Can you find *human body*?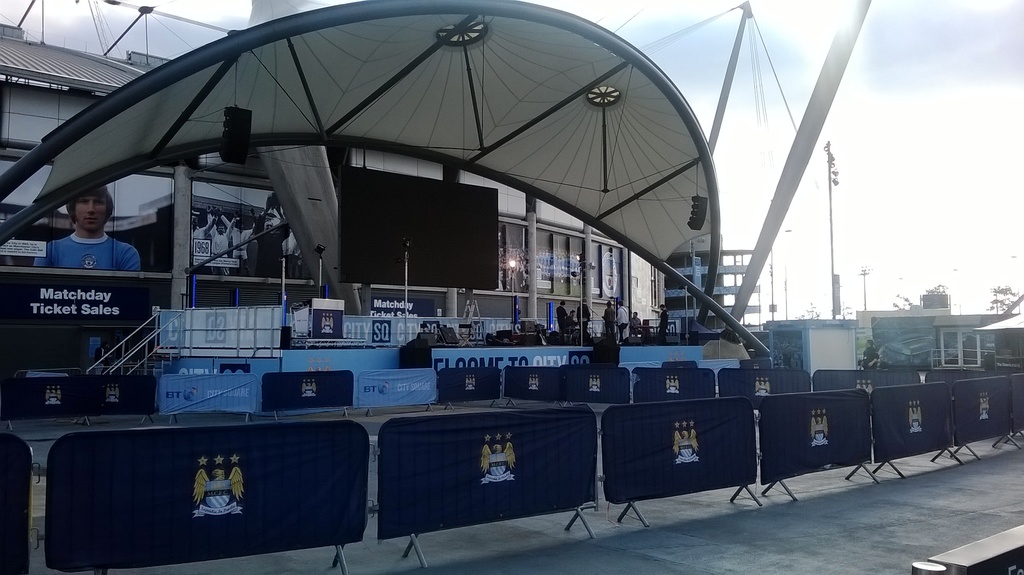
Yes, bounding box: [575, 298, 589, 331].
